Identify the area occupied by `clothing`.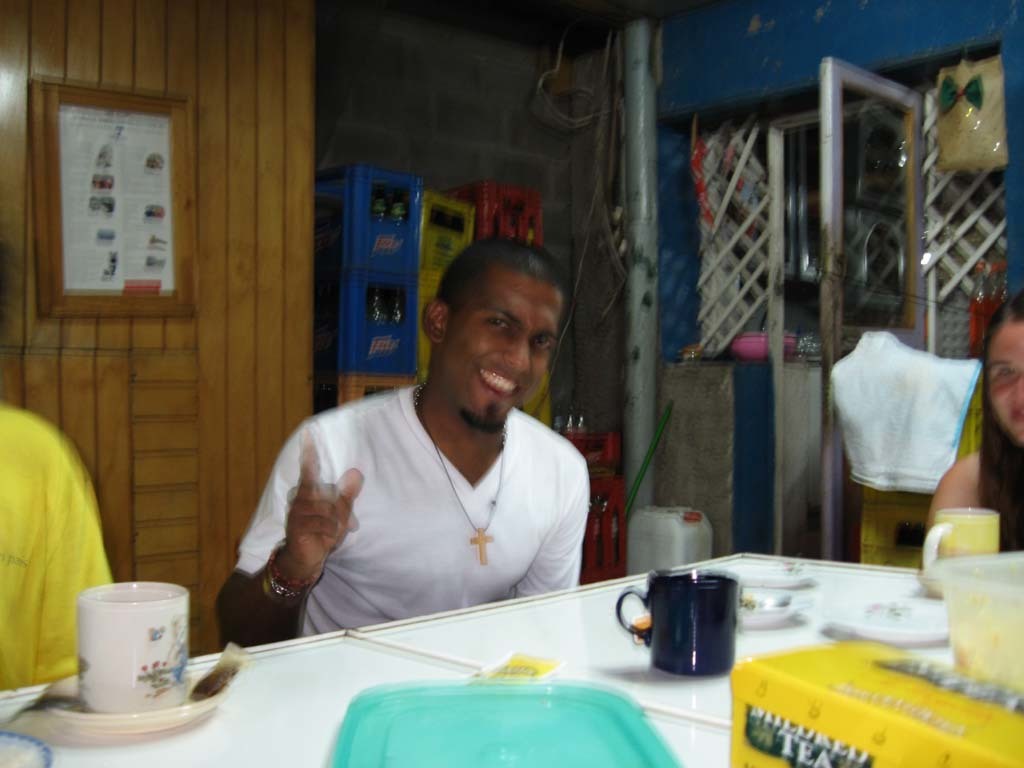
Area: rect(0, 393, 113, 691).
